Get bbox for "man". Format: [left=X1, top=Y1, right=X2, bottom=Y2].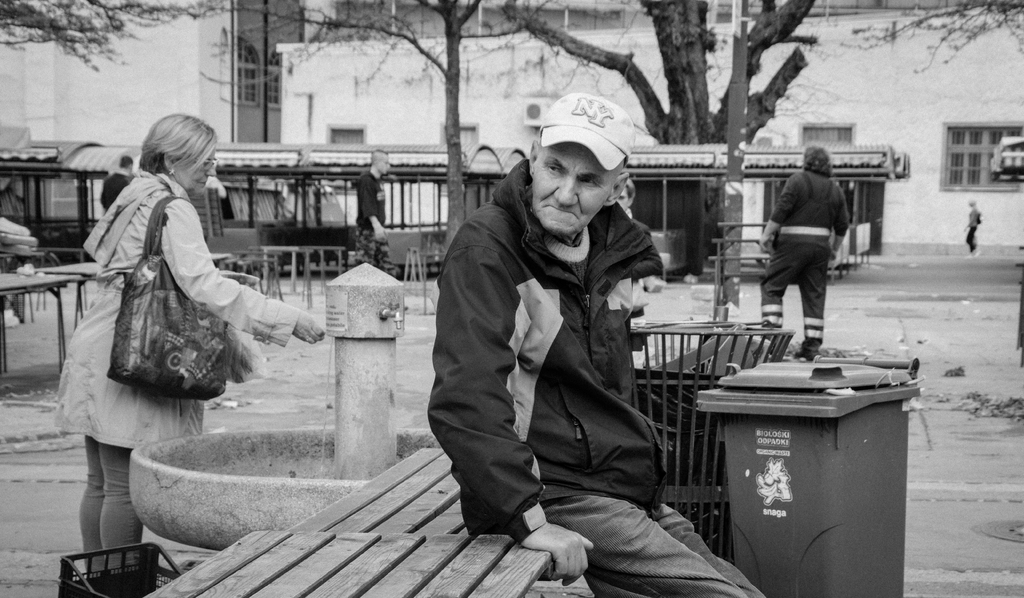
[left=425, top=85, right=765, bottom=597].
